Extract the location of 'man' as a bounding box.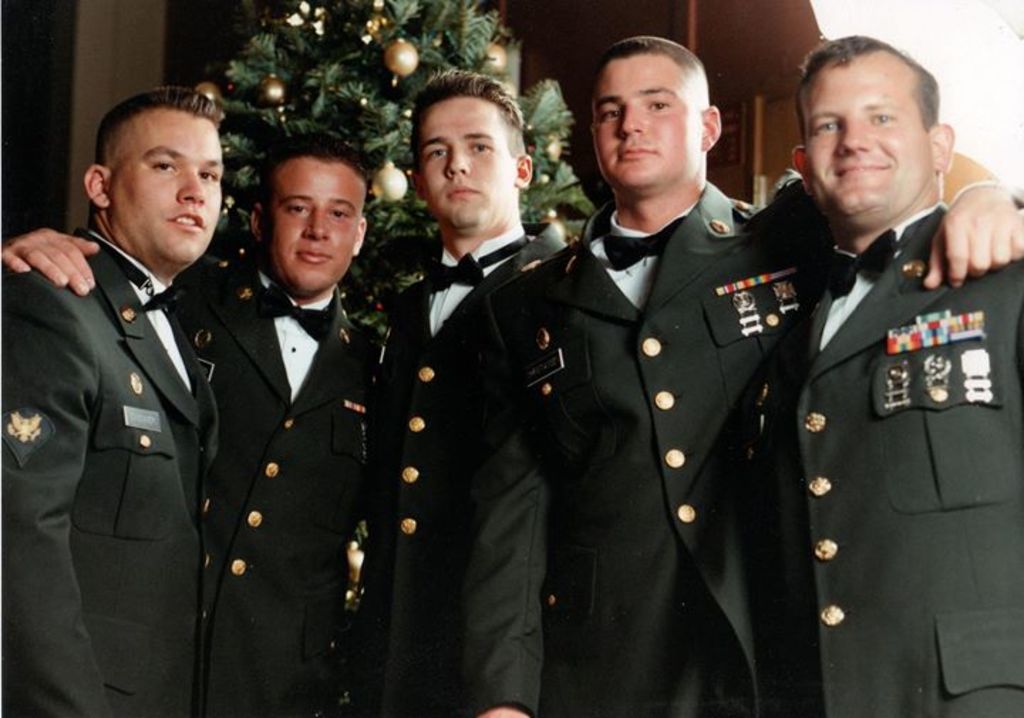
375,54,583,717.
